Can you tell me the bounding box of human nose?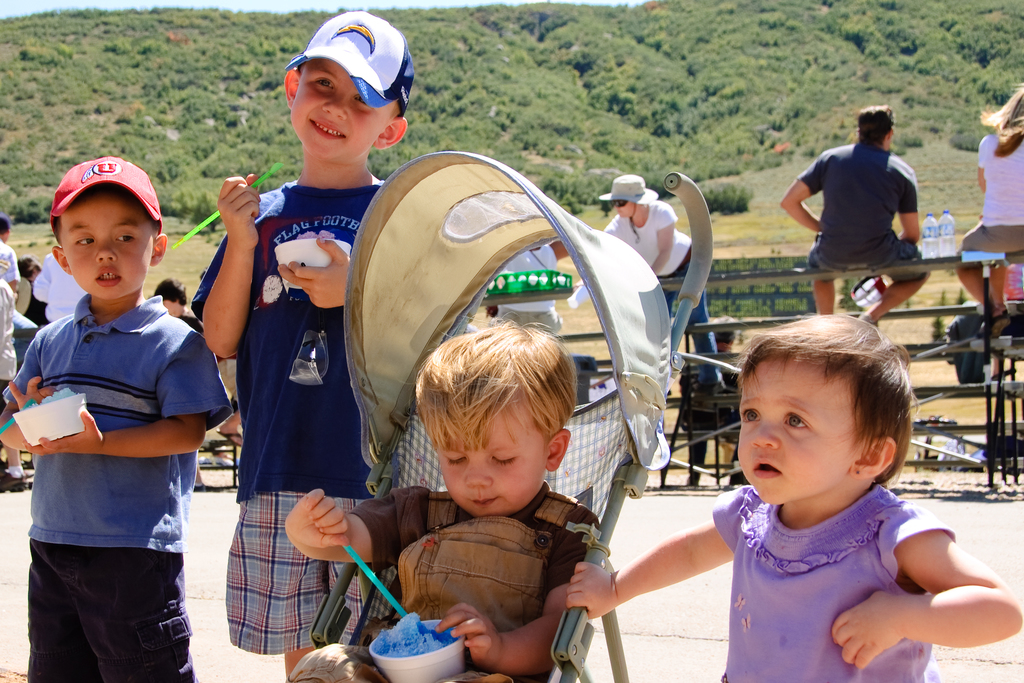
locate(465, 454, 488, 490).
